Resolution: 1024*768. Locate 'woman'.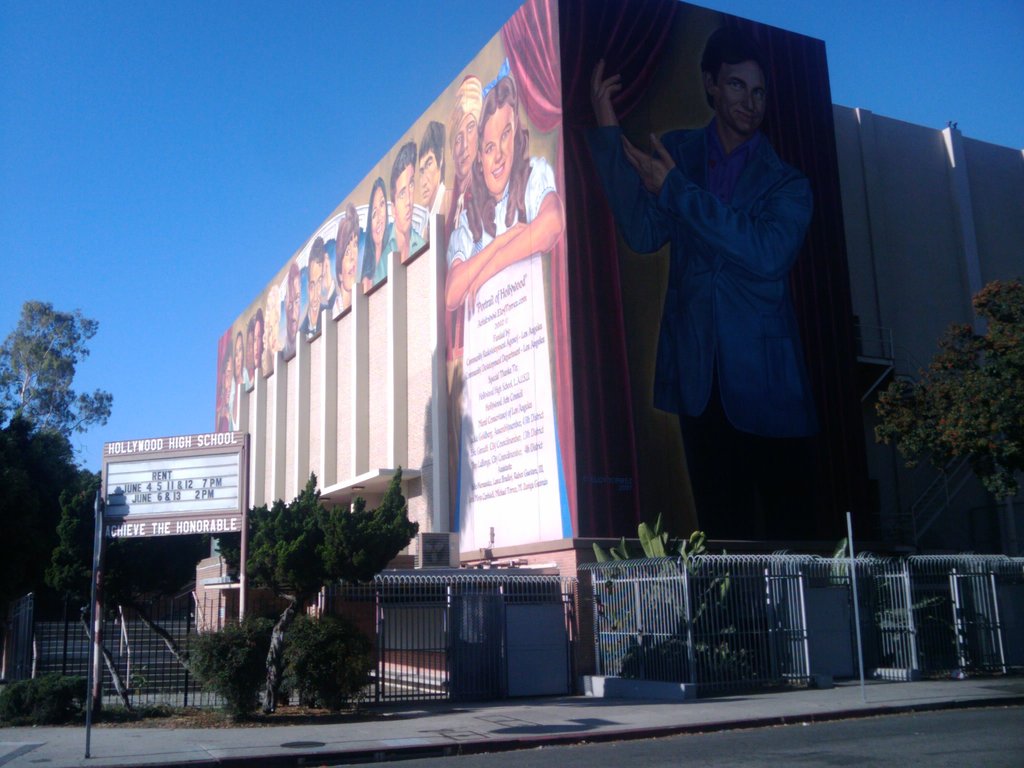
{"left": 447, "top": 74, "right": 564, "bottom": 307}.
